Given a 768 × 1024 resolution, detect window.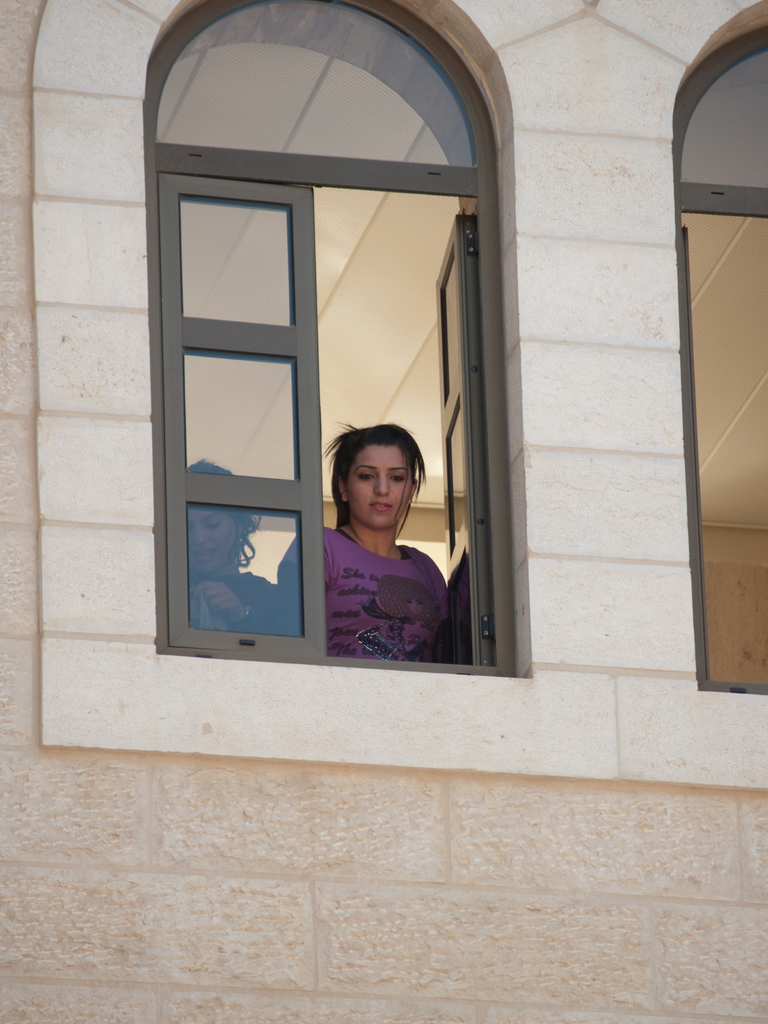
Rect(143, 33, 534, 712).
